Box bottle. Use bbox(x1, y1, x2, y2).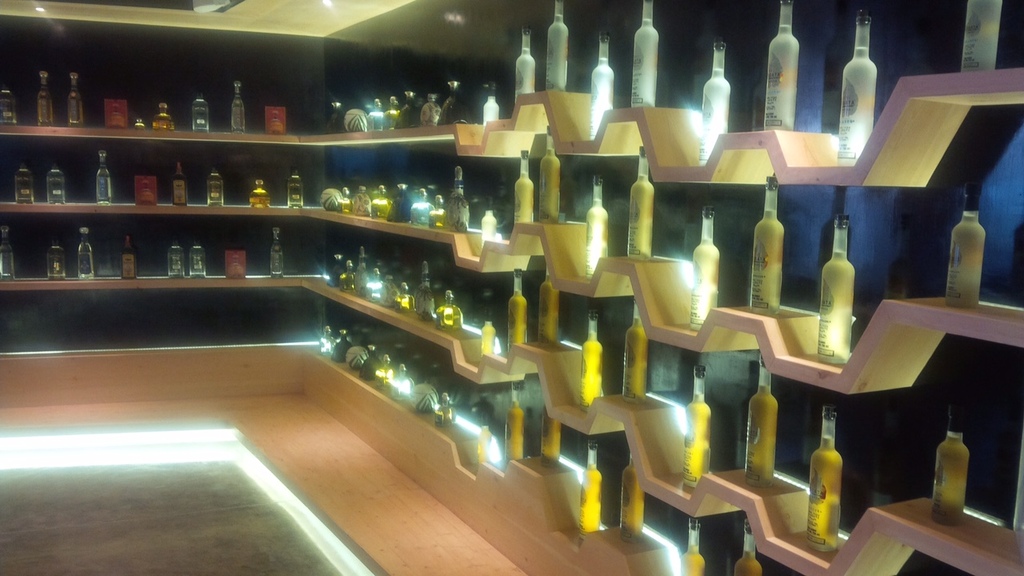
bbox(944, 180, 992, 311).
